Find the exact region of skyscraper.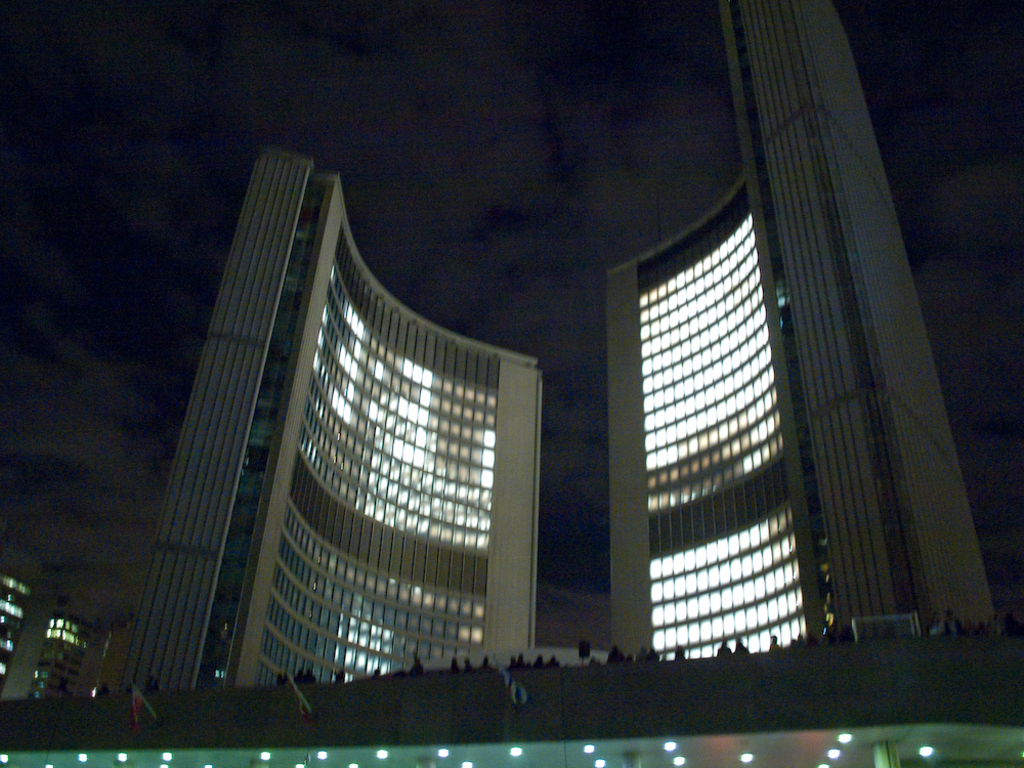
Exact region: <bbox>603, 0, 996, 651</bbox>.
